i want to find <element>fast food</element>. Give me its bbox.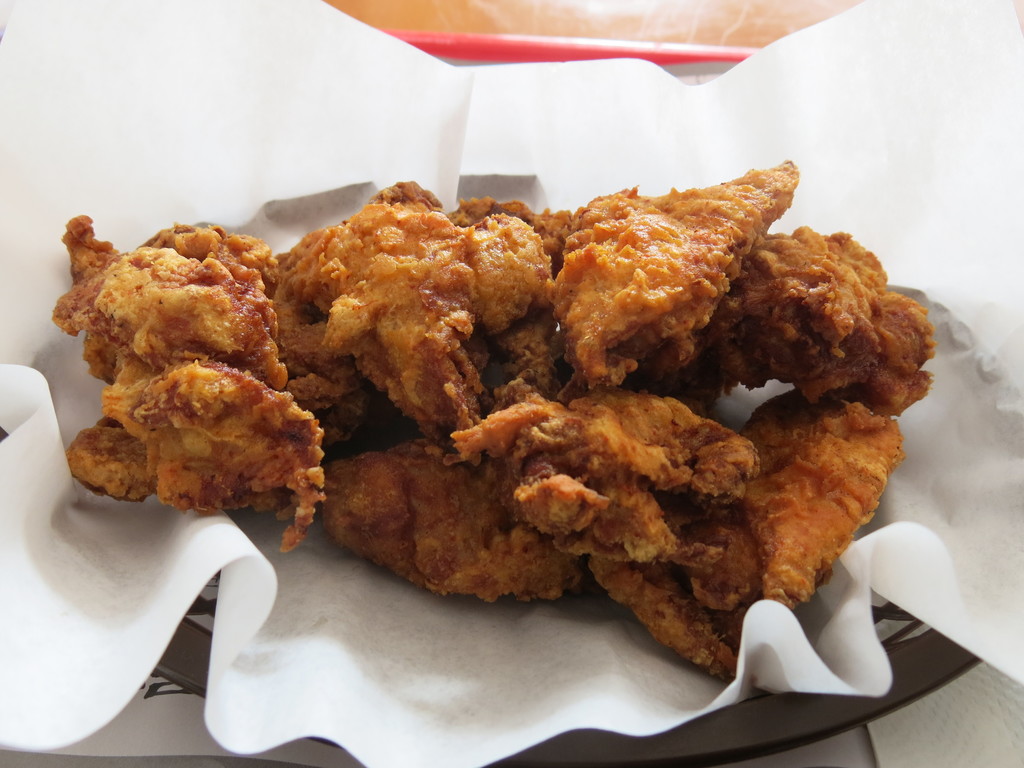
<region>52, 214, 294, 387</region>.
